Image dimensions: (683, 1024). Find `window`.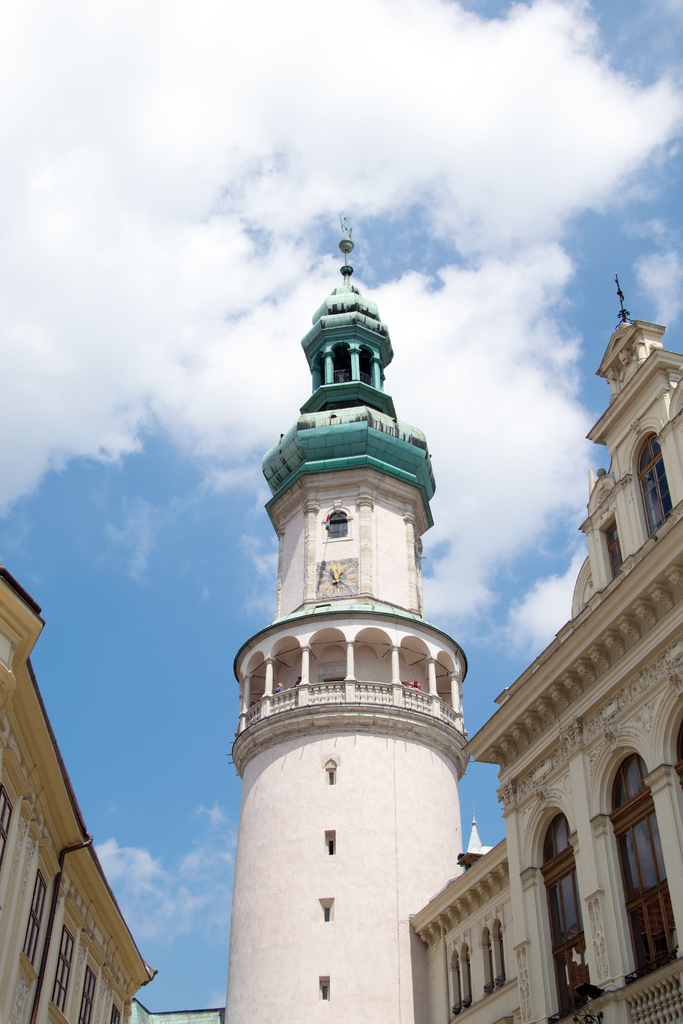
<box>0,783,13,868</box>.
